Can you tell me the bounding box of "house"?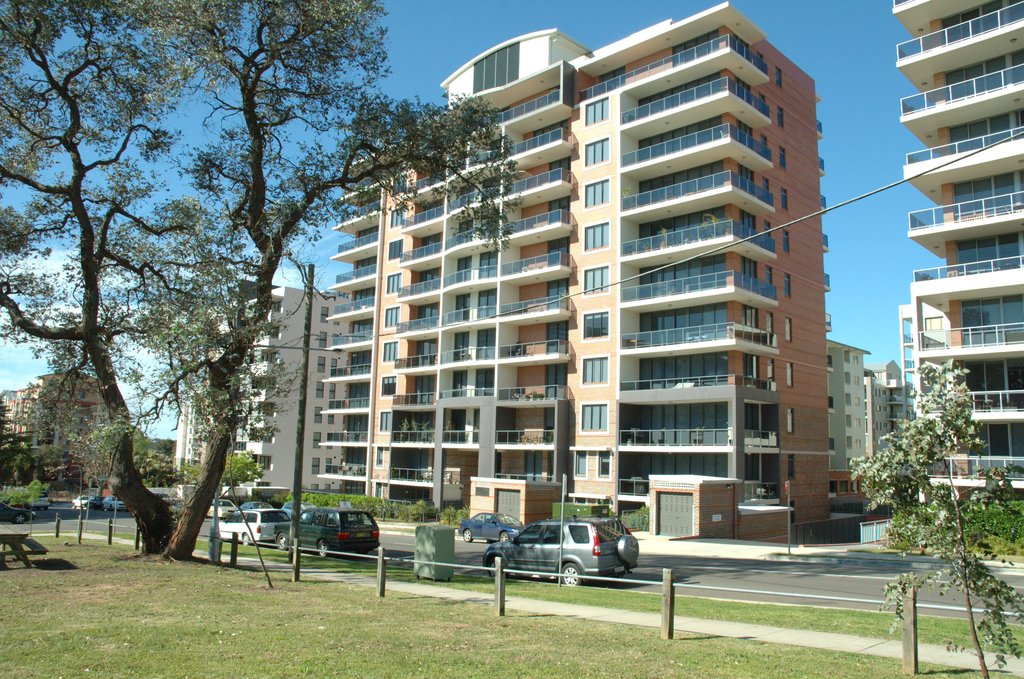
892, 295, 925, 455.
